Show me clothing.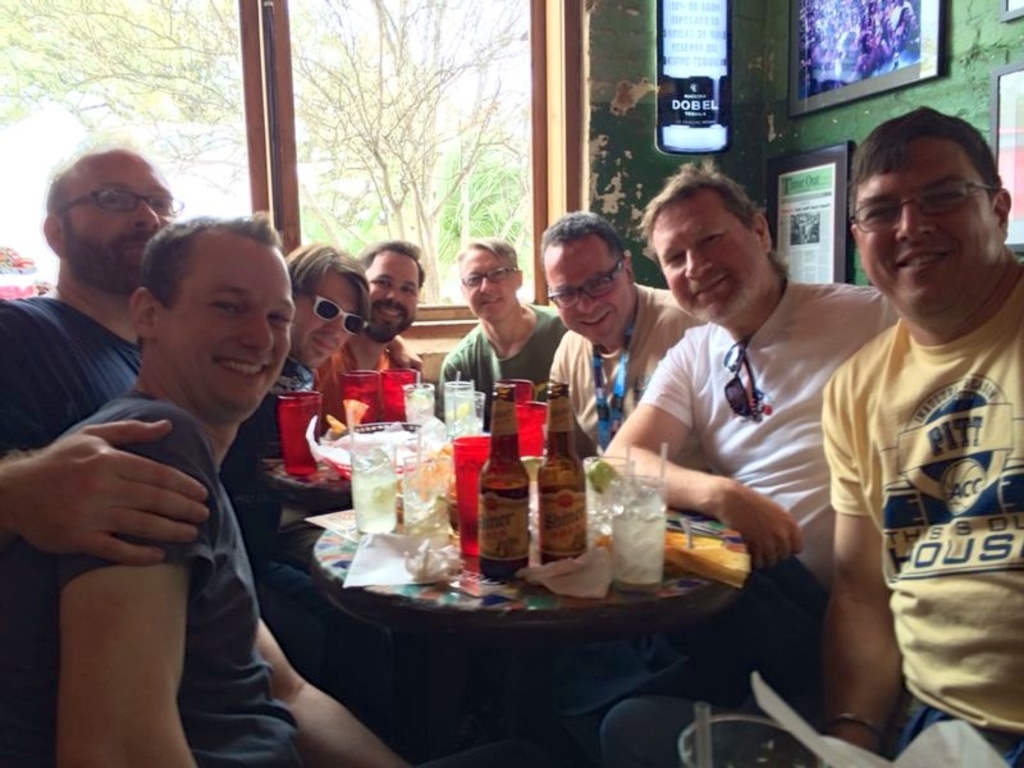
clothing is here: 640:273:905:594.
